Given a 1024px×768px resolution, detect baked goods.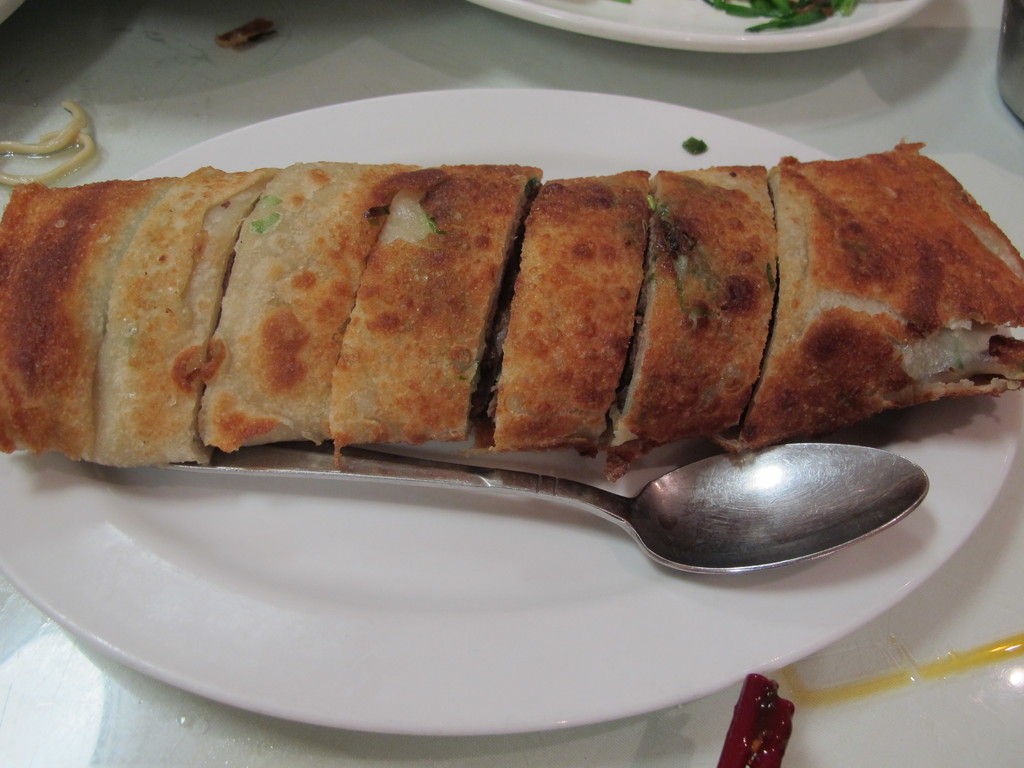
bbox=[0, 133, 1021, 440].
